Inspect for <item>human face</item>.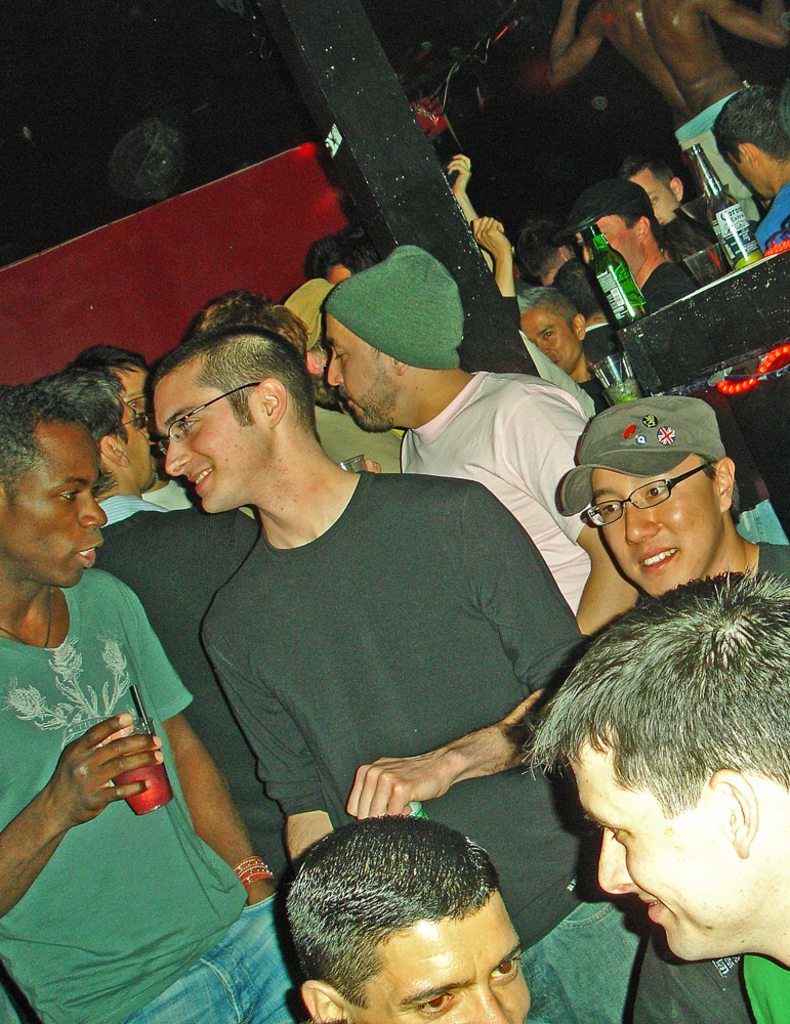
Inspection: (x1=0, y1=425, x2=105, y2=590).
